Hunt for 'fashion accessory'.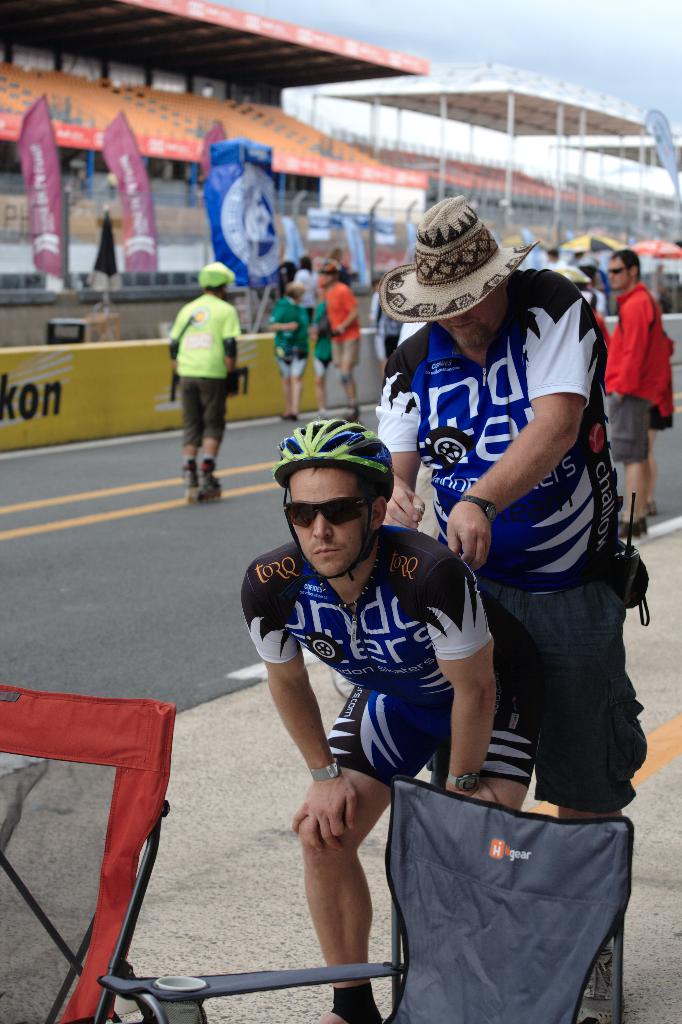
Hunted down at 305 755 339 779.
